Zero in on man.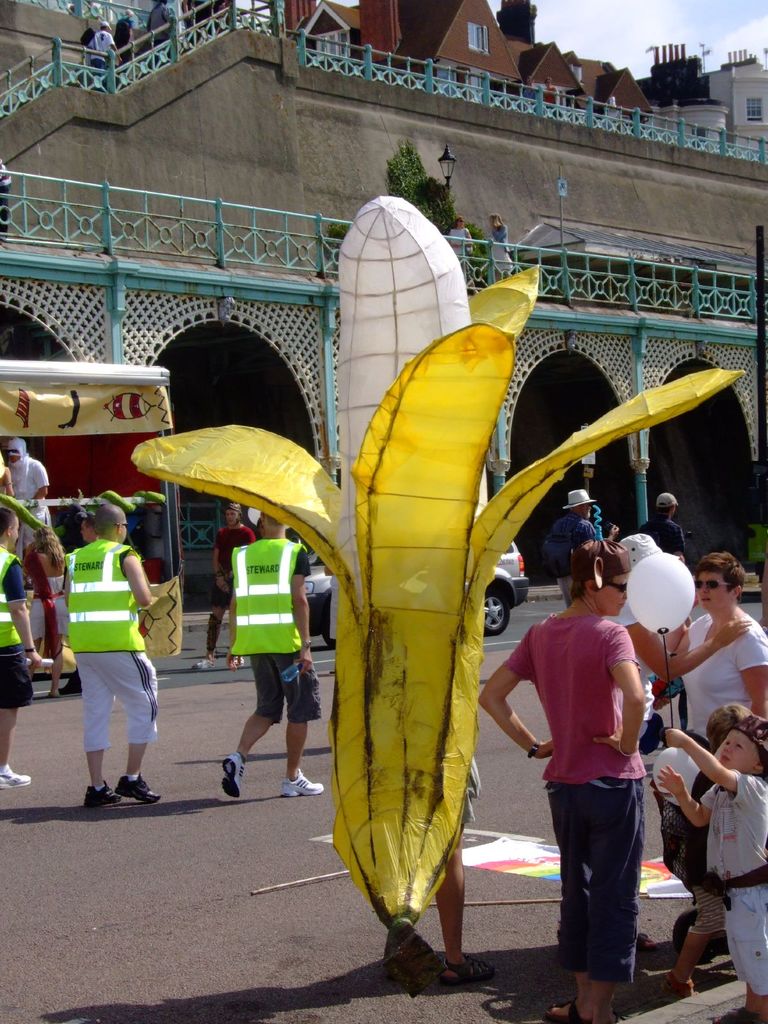
Zeroed in: detection(144, 0, 174, 69).
